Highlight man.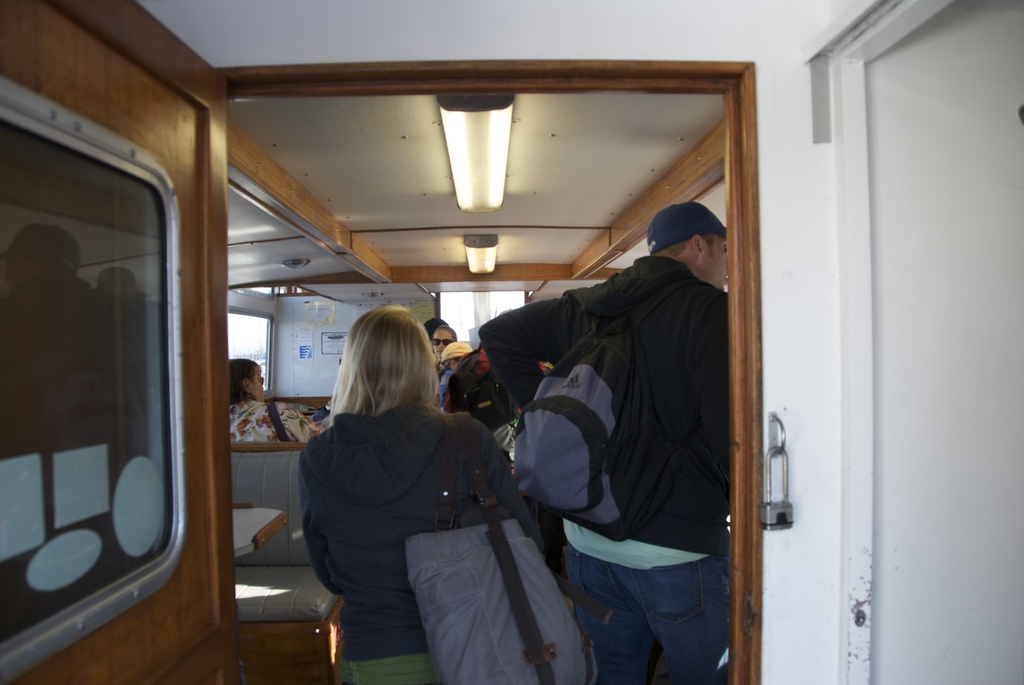
Highlighted region: 511:183:745:684.
